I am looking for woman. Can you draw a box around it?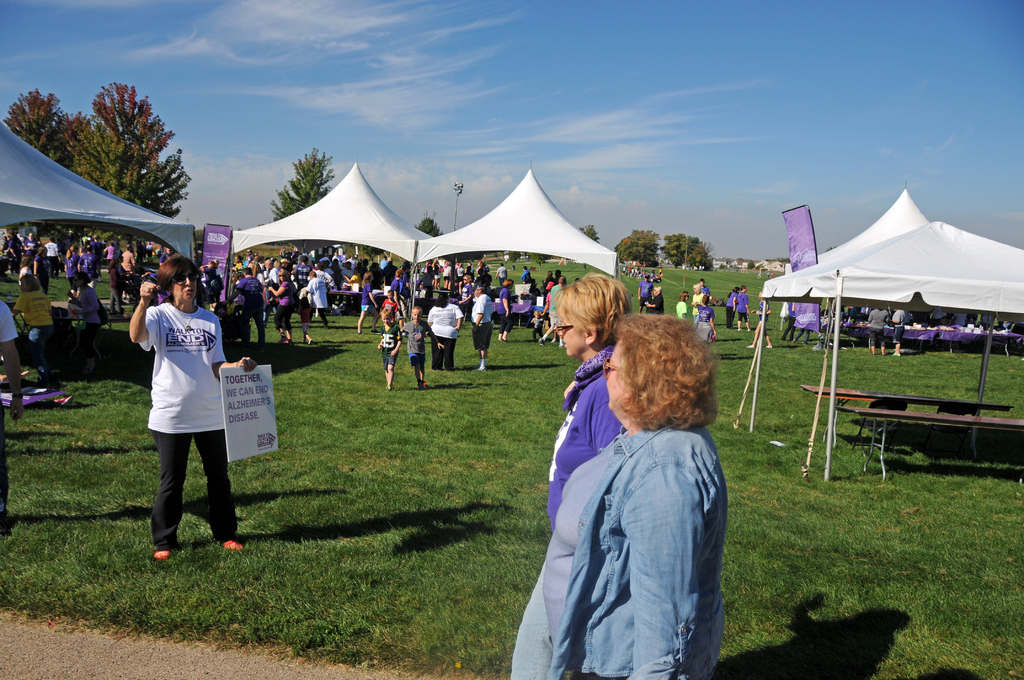
Sure, the bounding box is detection(268, 258, 283, 312).
